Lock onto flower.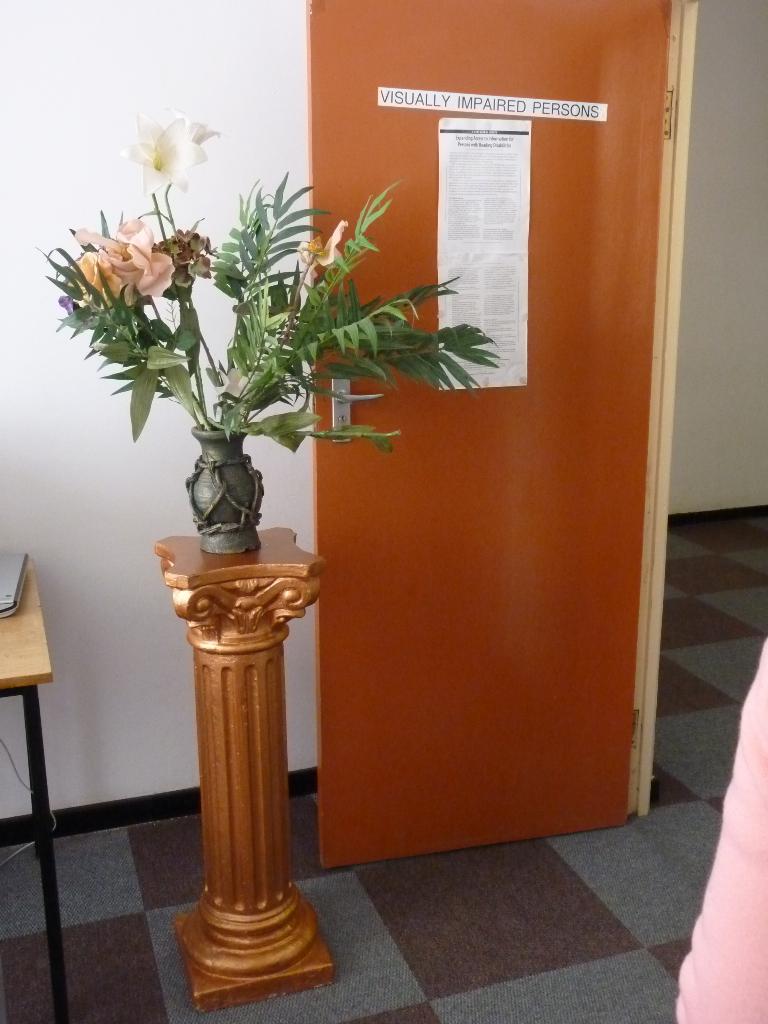
Locked: (x1=291, y1=218, x2=349, y2=267).
